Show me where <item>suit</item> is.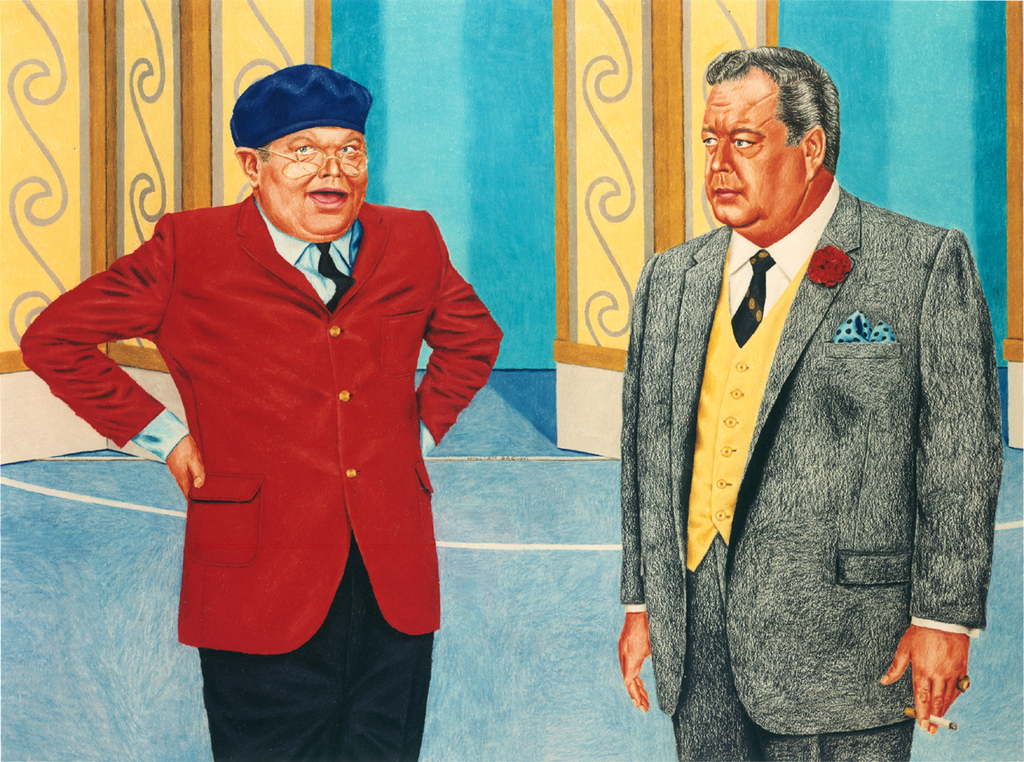
<item>suit</item> is at select_region(15, 190, 506, 761).
